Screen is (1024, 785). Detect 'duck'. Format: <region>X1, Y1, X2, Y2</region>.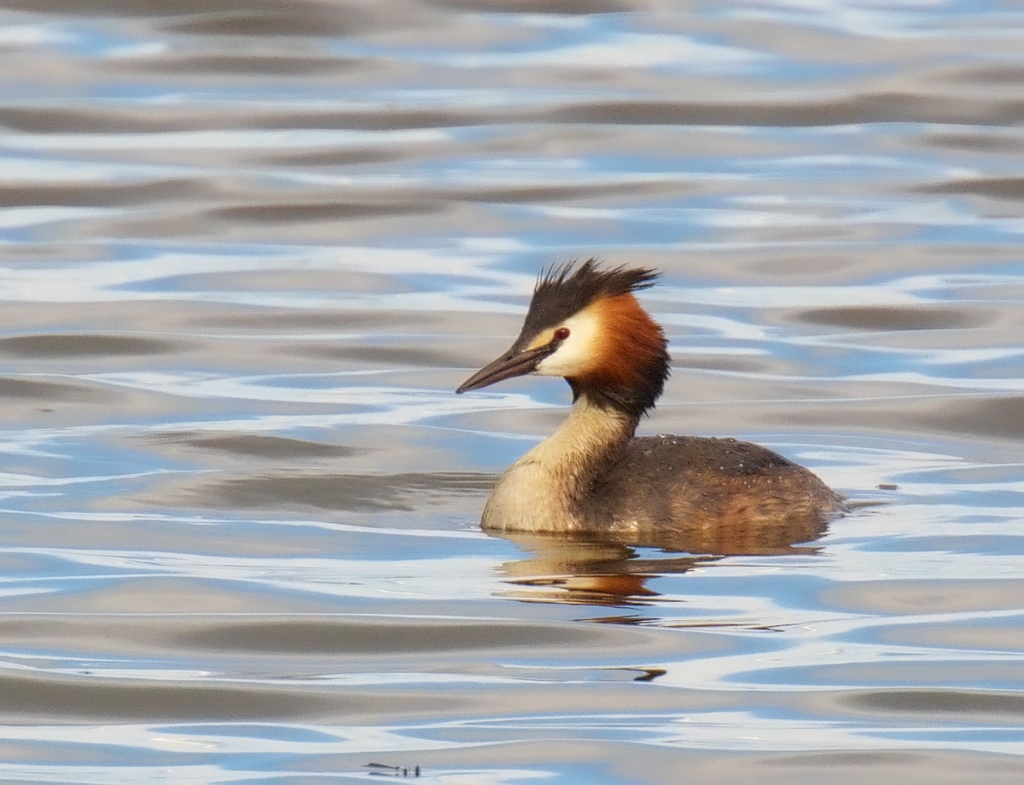
<region>435, 260, 858, 567</region>.
